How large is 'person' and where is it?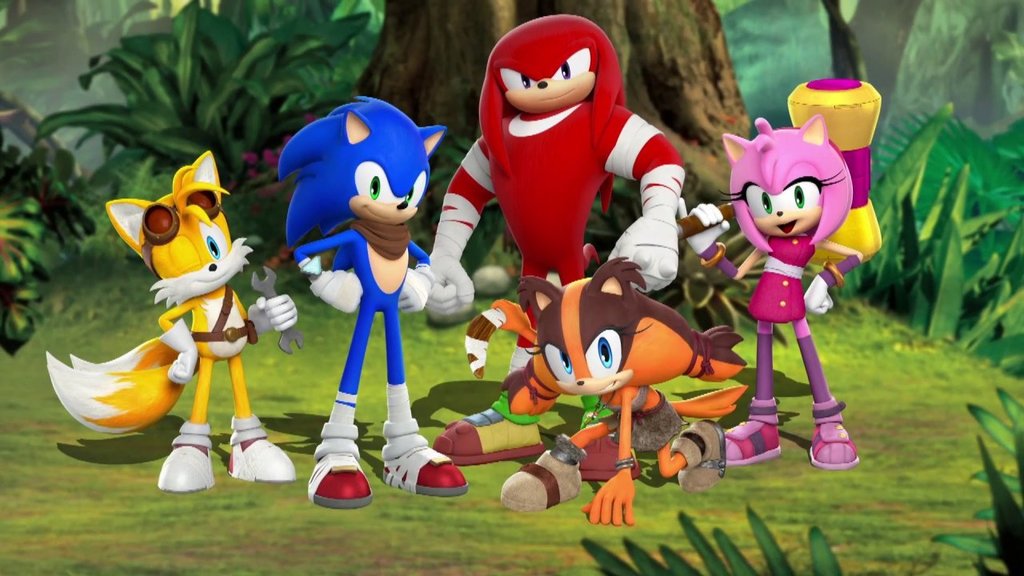
Bounding box: (426,10,690,483).
